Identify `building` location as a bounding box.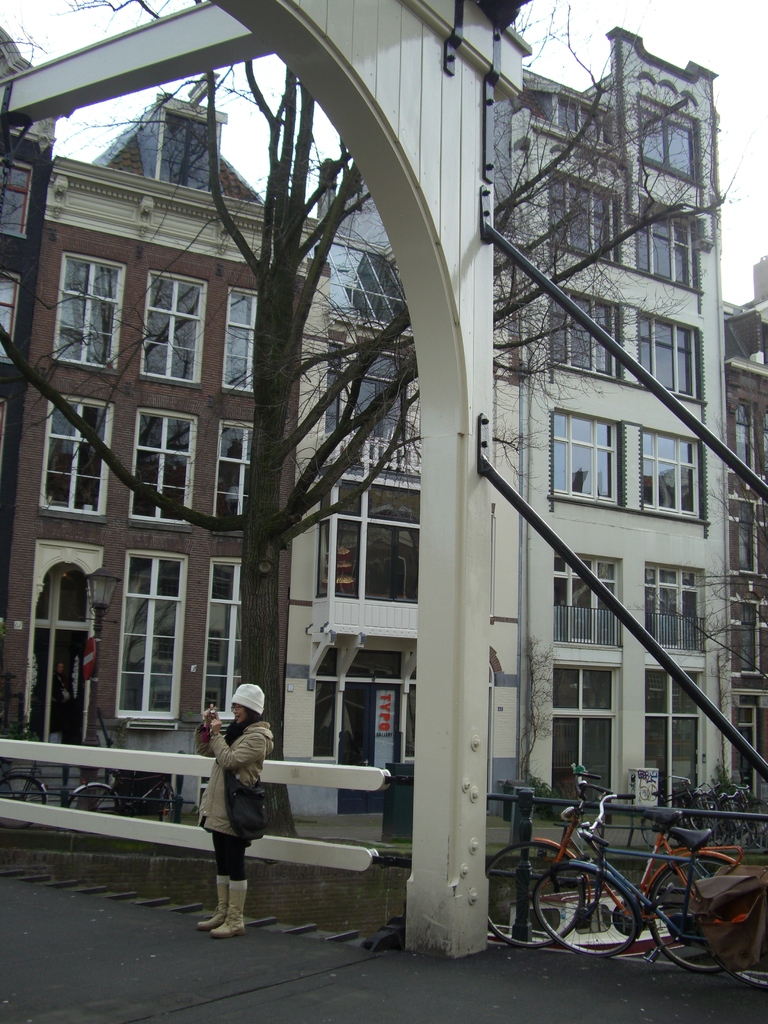
<bbox>10, 89, 272, 743</bbox>.
